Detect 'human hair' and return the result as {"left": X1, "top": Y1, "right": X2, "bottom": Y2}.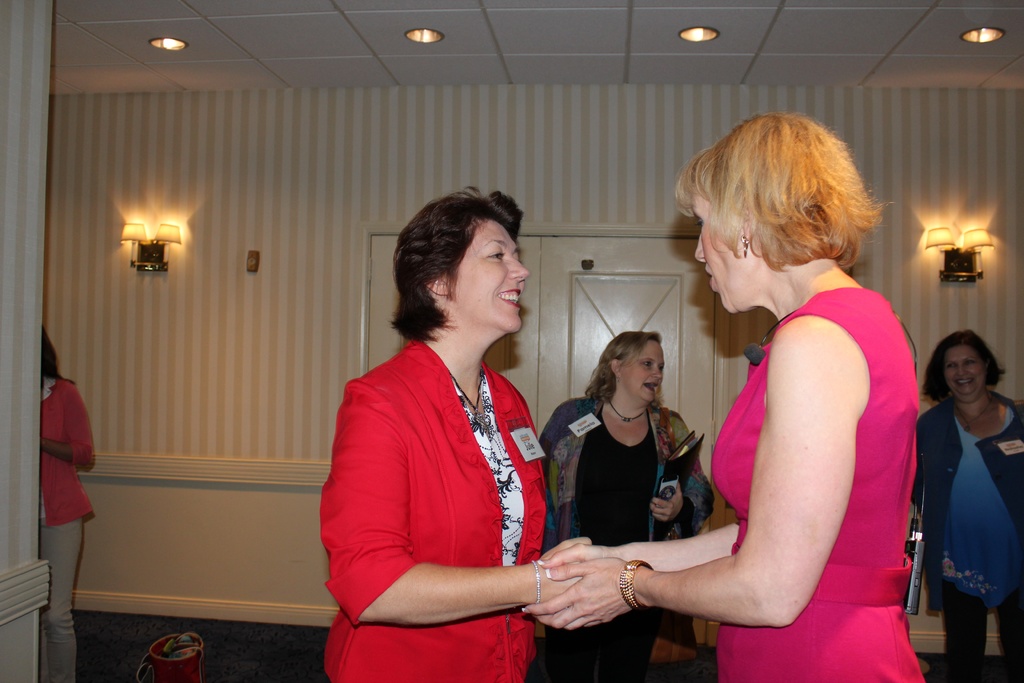
{"left": 924, "top": 329, "right": 1005, "bottom": 386}.
